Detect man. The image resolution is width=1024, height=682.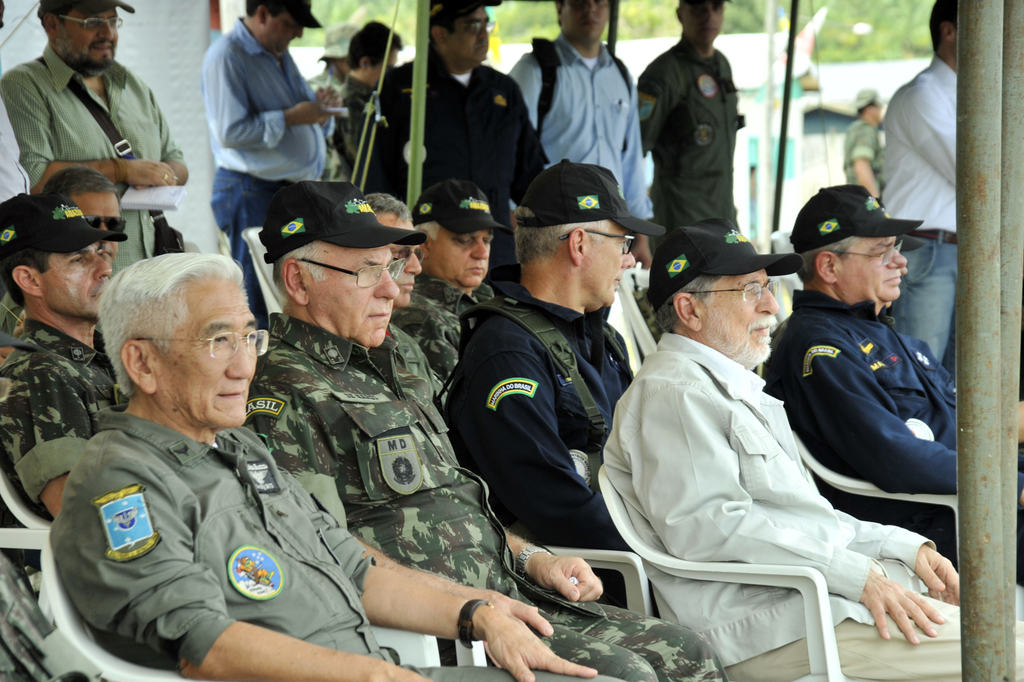
box(507, 0, 664, 229).
